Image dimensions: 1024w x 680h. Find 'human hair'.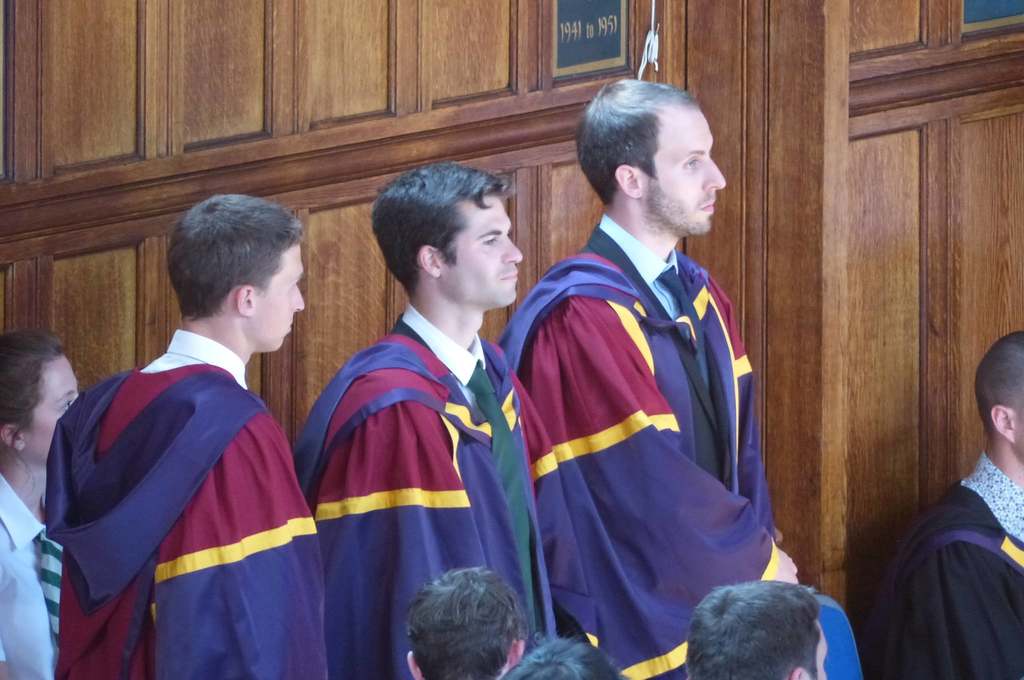
<region>502, 633, 627, 679</region>.
